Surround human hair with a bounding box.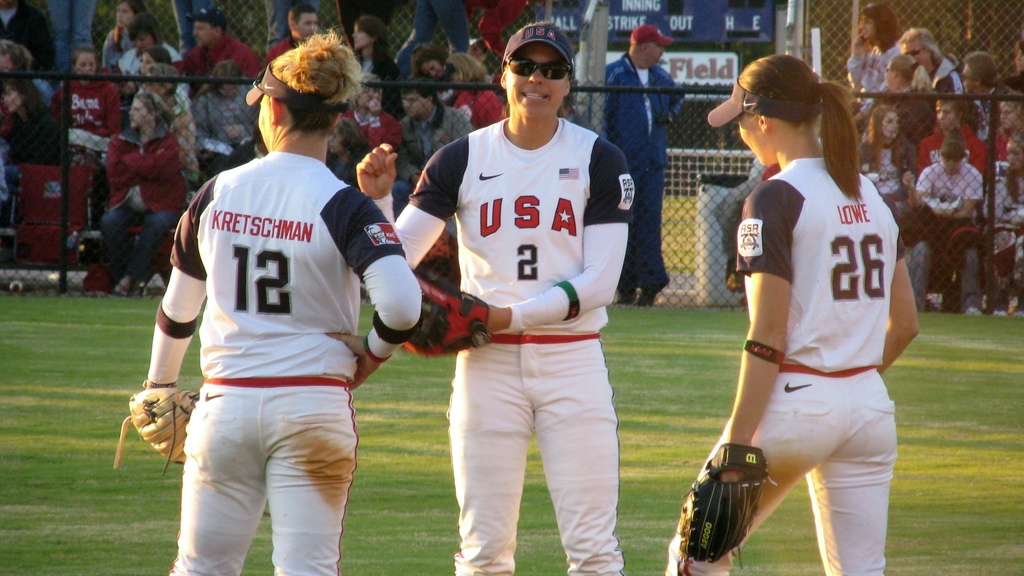
(x1=733, y1=50, x2=868, y2=199).
